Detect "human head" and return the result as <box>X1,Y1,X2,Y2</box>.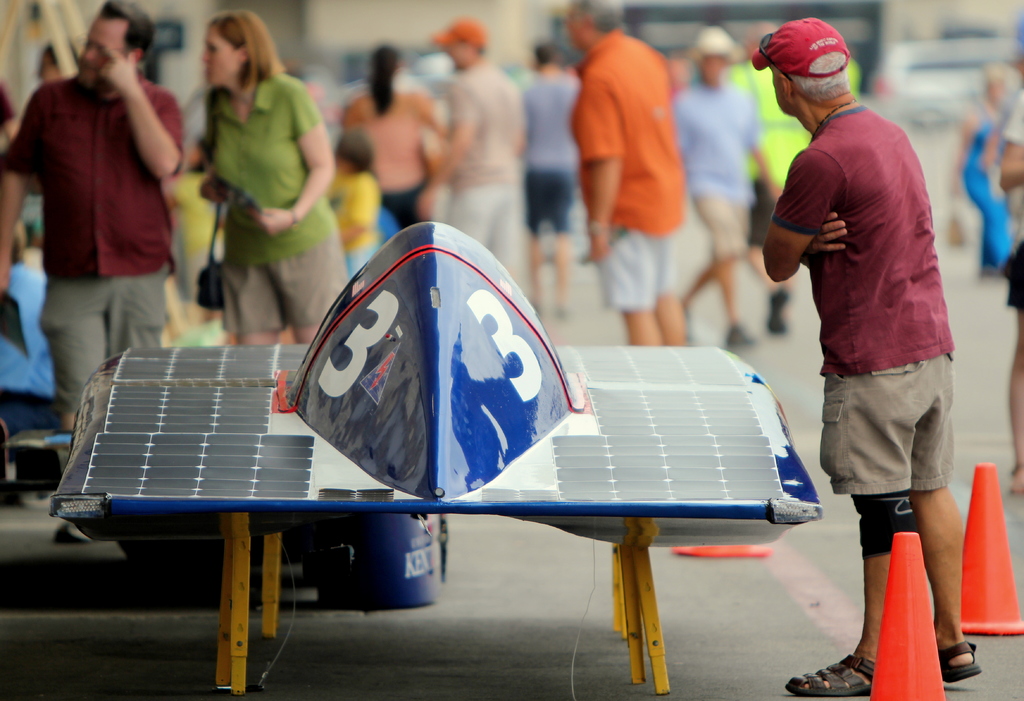
<box>198,18,276,85</box>.
